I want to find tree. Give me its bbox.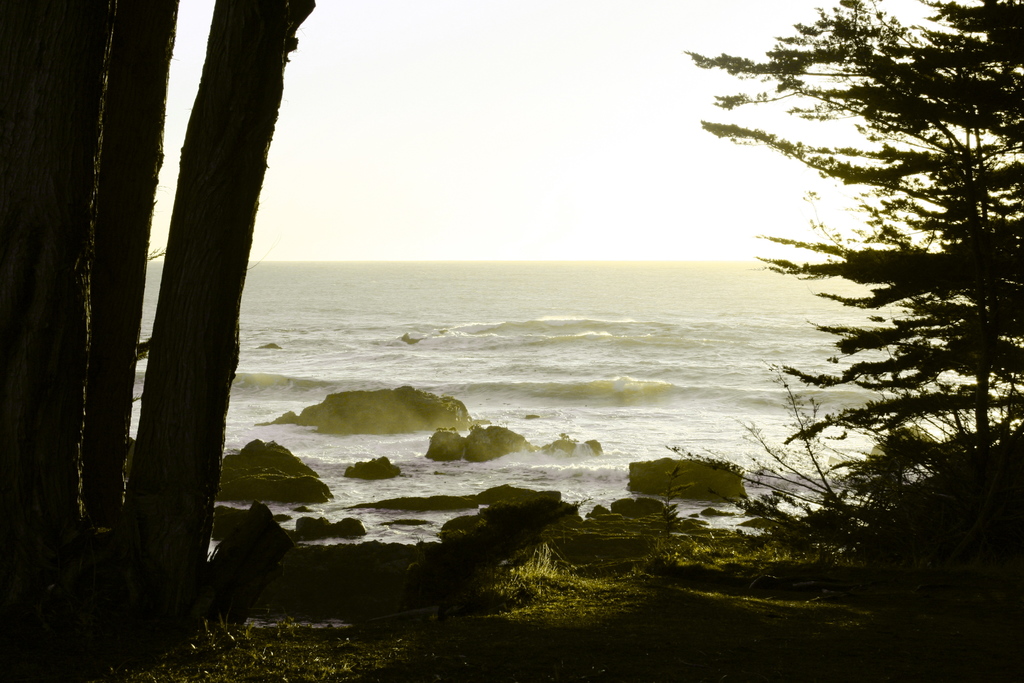
684 0 1022 571.
